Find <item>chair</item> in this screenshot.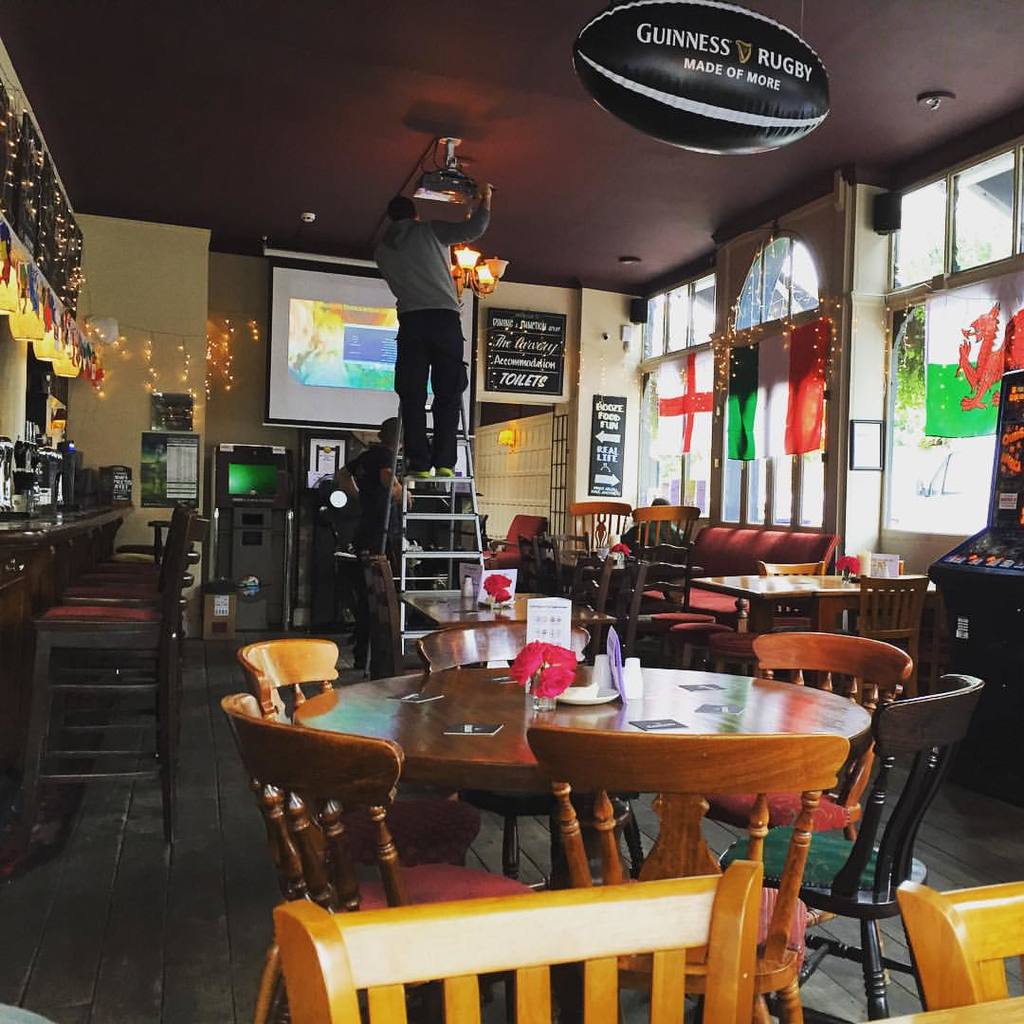
The bounding box for <item>chair</item> is bbox=(628, 504, 699, 568).
